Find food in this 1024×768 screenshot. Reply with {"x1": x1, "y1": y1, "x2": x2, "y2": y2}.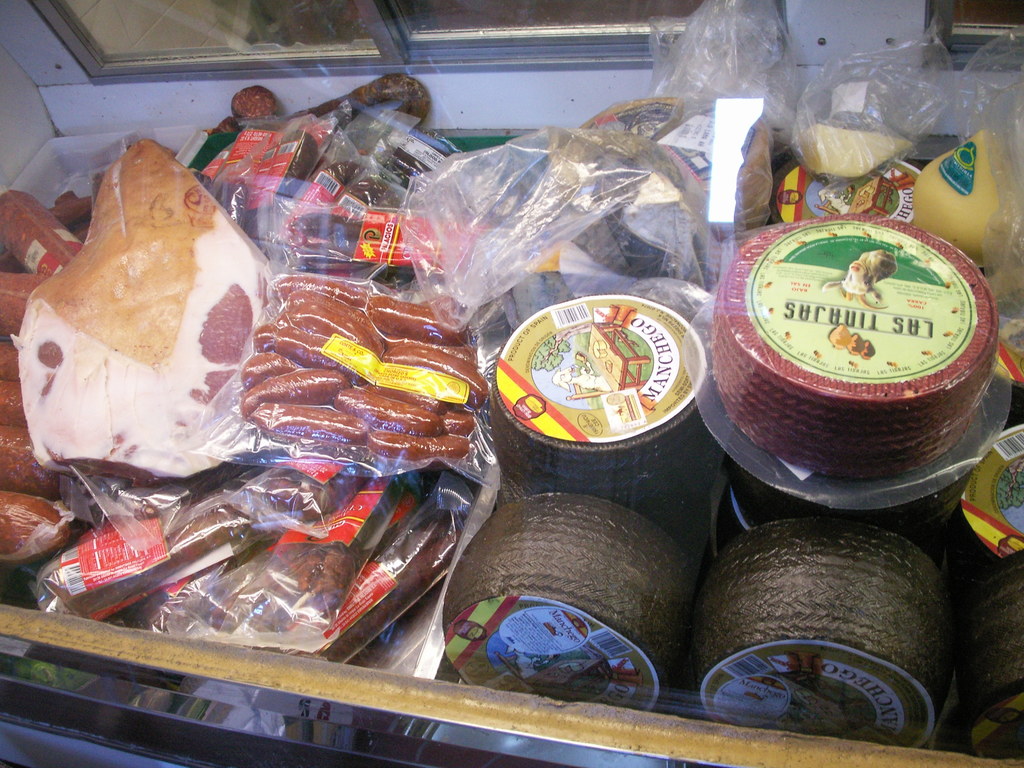
{"x1": 21, "y1": 162, "x2": 266, "y2": 503}.
